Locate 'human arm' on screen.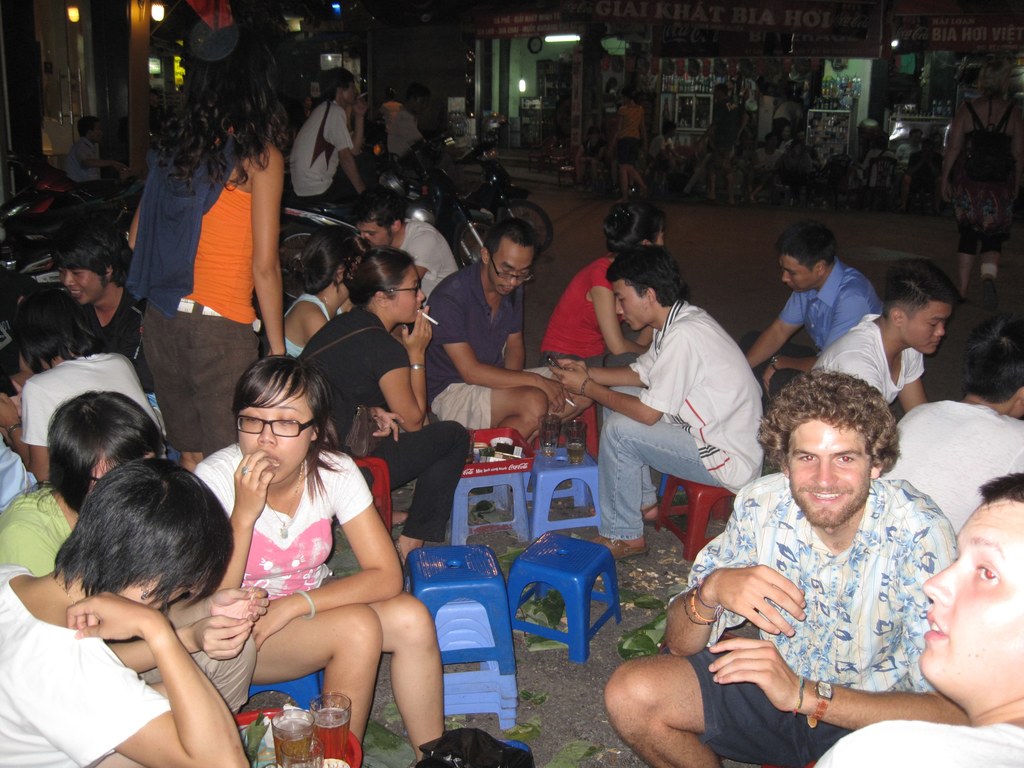
On screen at bbox(186, 447, 278, 594).
